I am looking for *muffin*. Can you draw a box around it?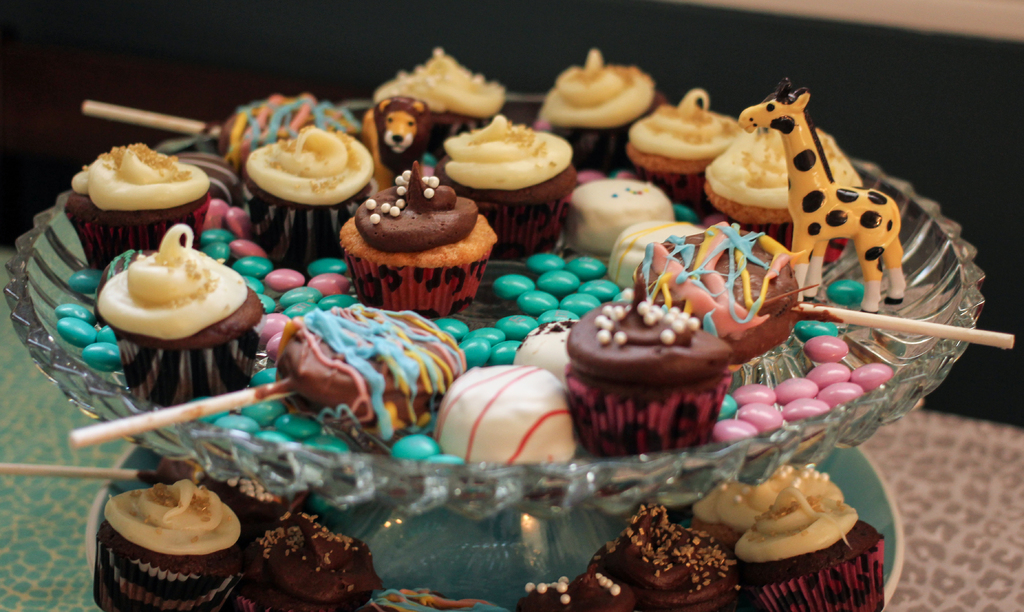
Sure, the bounding box is 64:141:210:268.
